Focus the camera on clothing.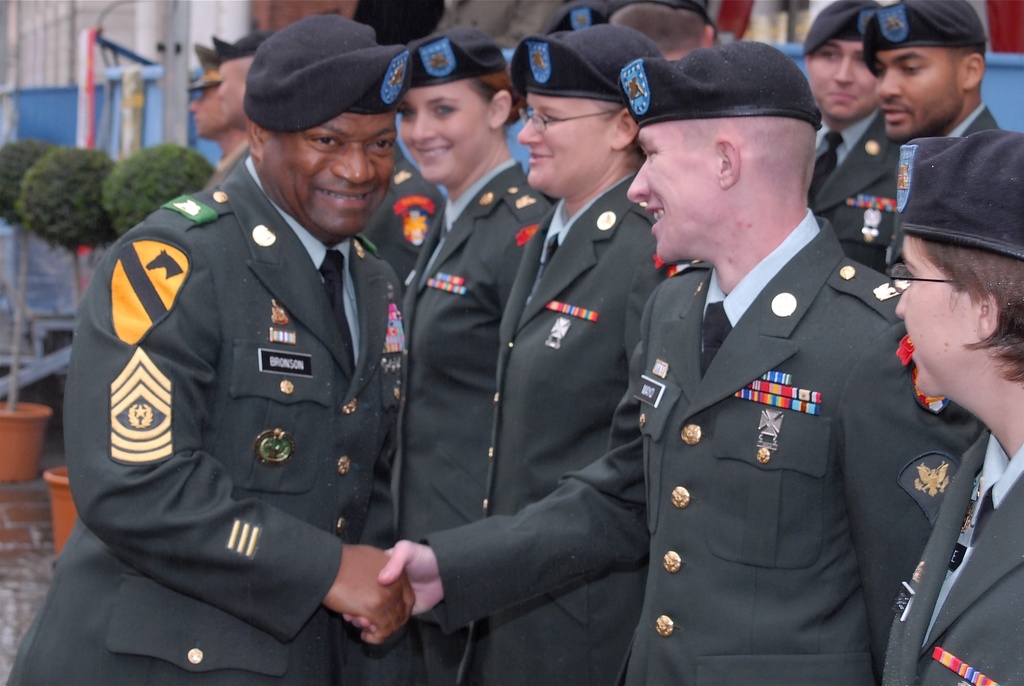
Focus region: <bbox>887, 100, 1023, 231</bbox>.
